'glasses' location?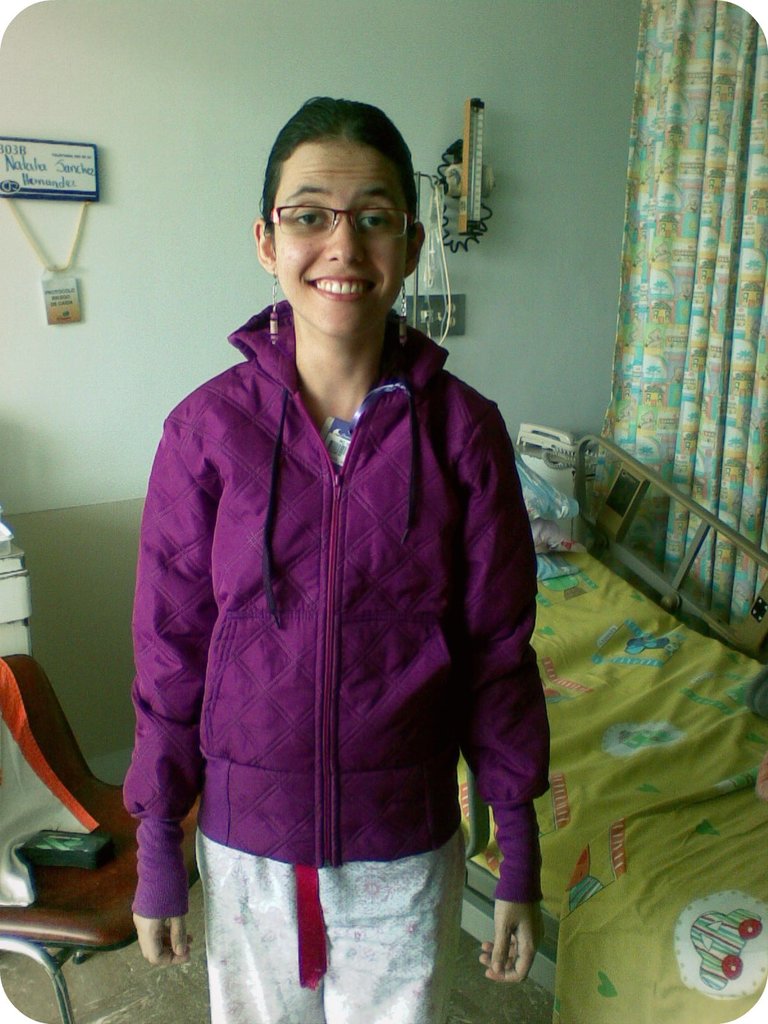
[265, 180, 400, 242]
